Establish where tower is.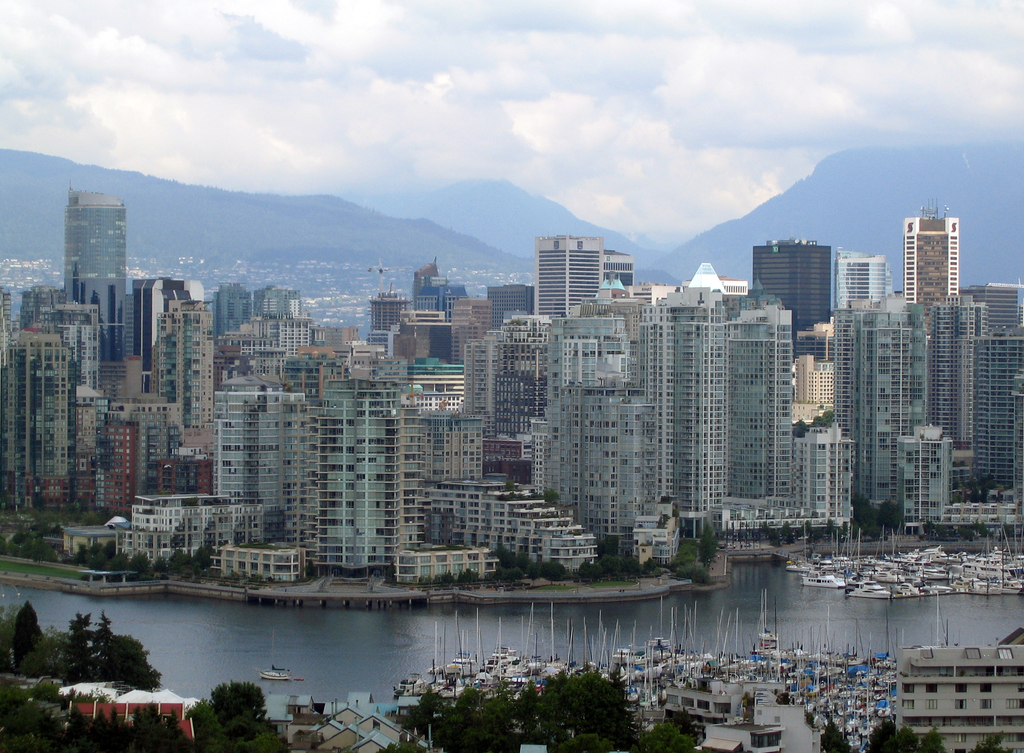
Established at 602:243:635:291.
